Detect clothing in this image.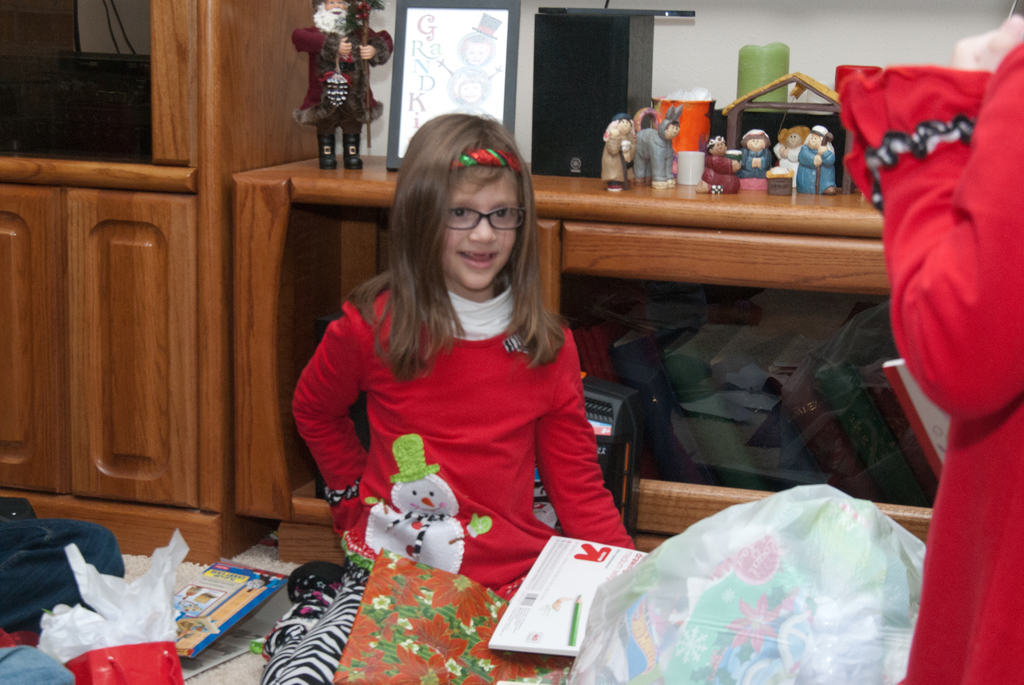
Detection: (x1=292, y1=246, x2=622, y2=588).
